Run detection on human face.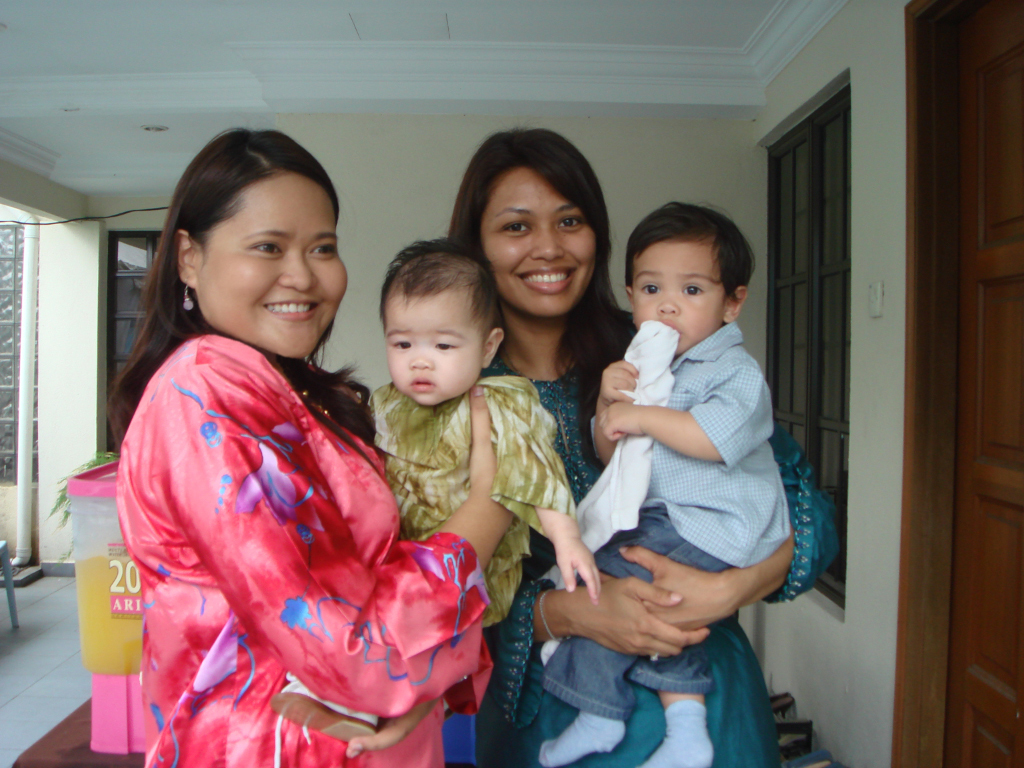
Result: rect(202, 167, 344, 361).
